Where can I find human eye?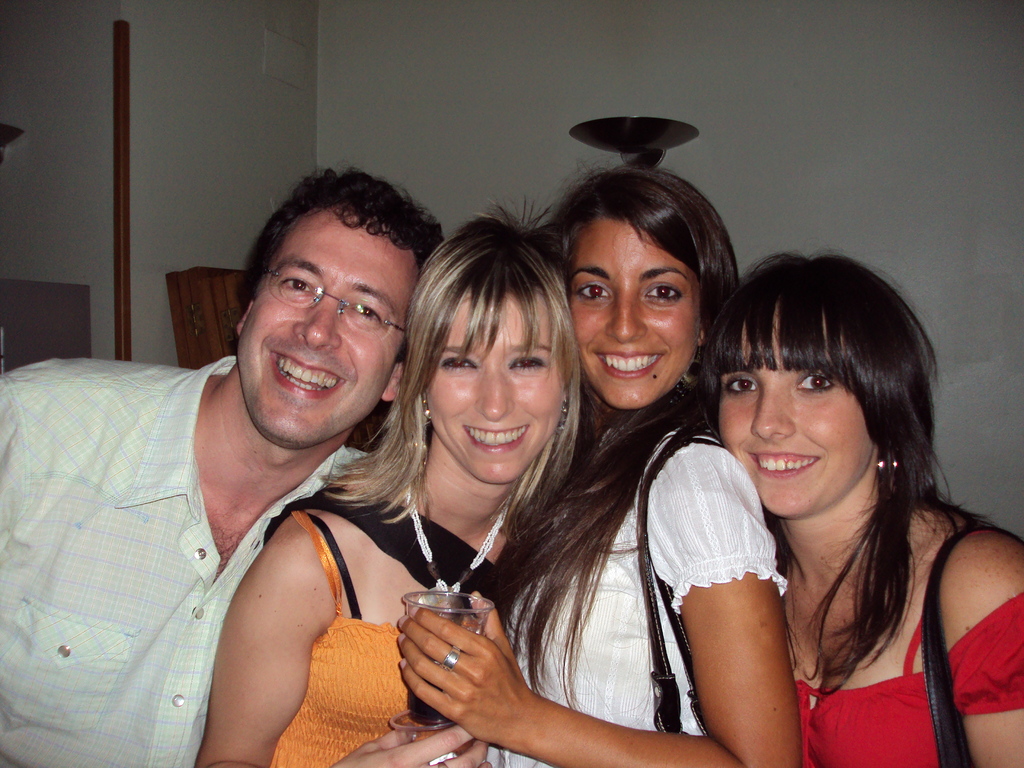
You can find it at x1=641 y1=279 x2=689 y2=304.
